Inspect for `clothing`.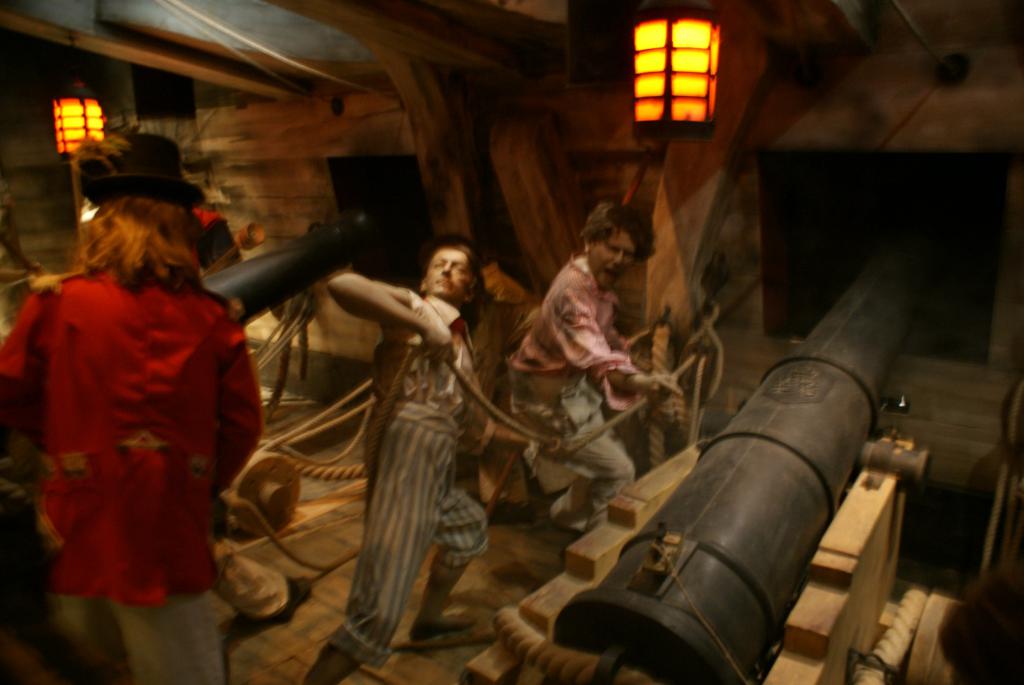
Inspection: x1=2, y1=269, x2=265, y2=598.
